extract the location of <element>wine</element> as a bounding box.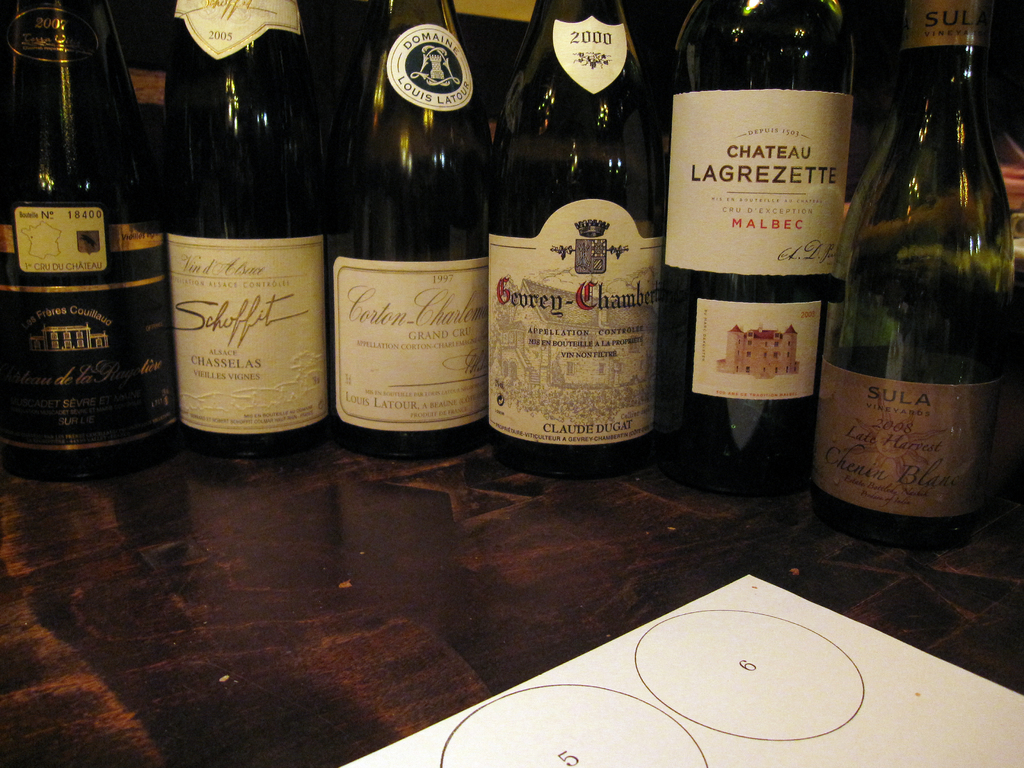
{"left": 330, "top": 1, "right": 492, "bottom": 464}.
